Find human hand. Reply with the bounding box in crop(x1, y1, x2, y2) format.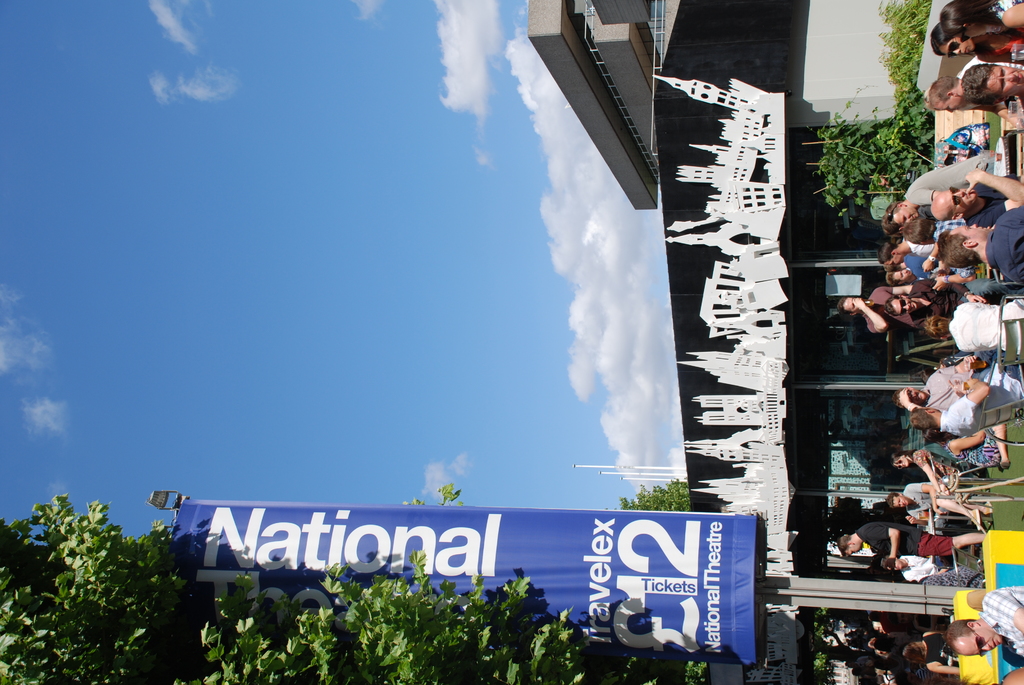
crop(883, 560, 894, 572).
